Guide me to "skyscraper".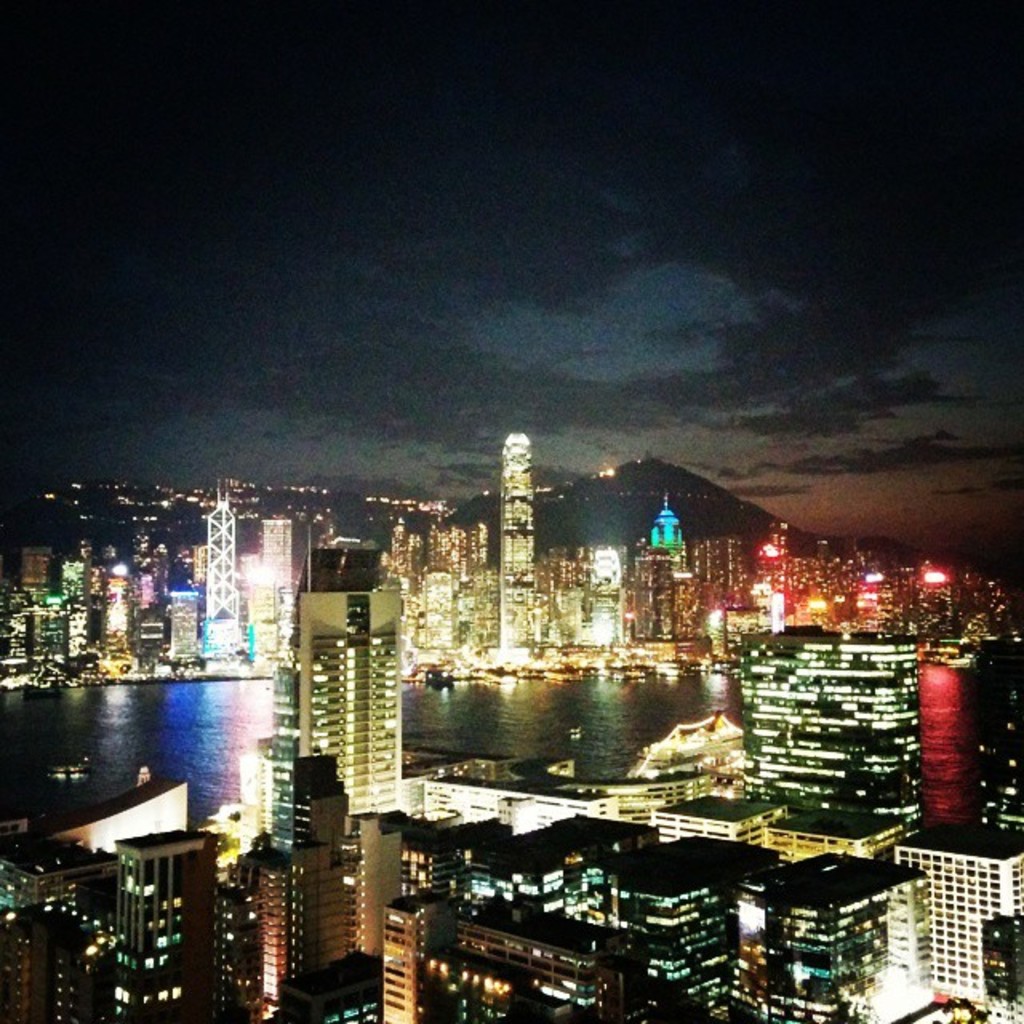
Guidance: BBox(499, 419, 528, 646).
